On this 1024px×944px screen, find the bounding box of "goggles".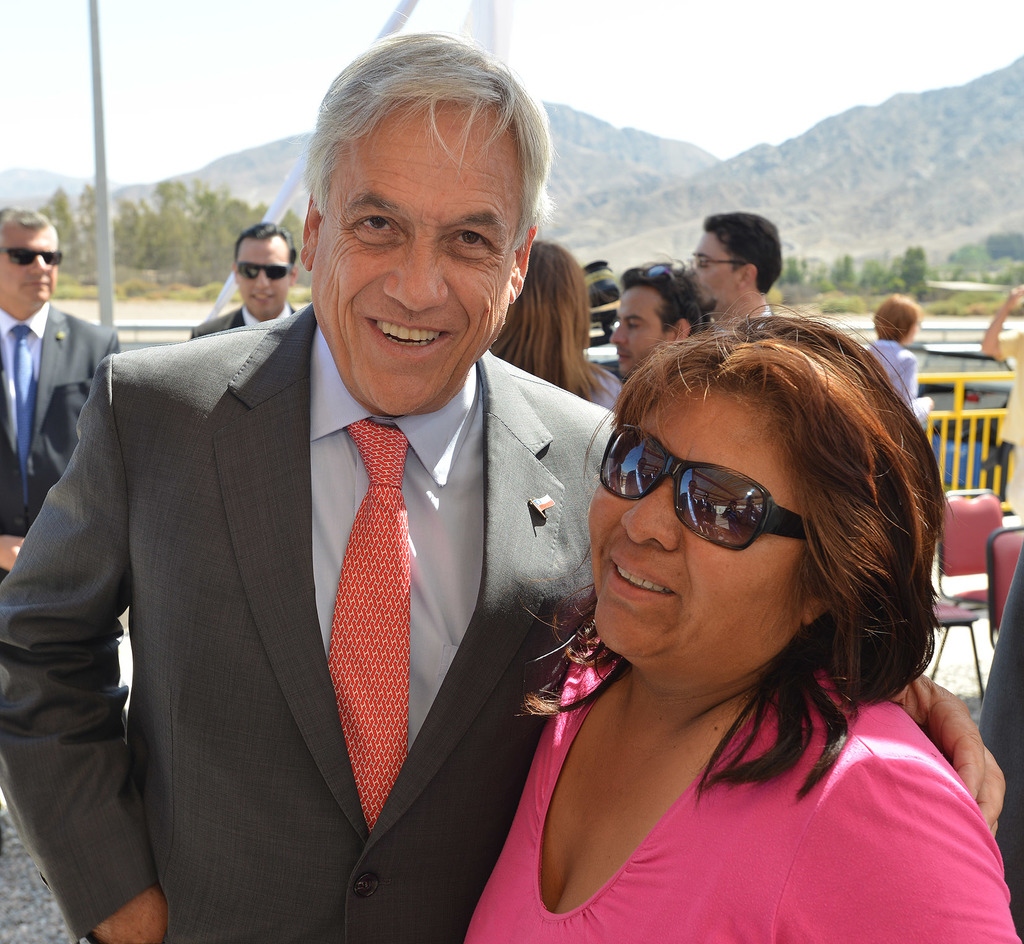
Bounding box: [x1=621, y1=257, x2=685, y2=309].
